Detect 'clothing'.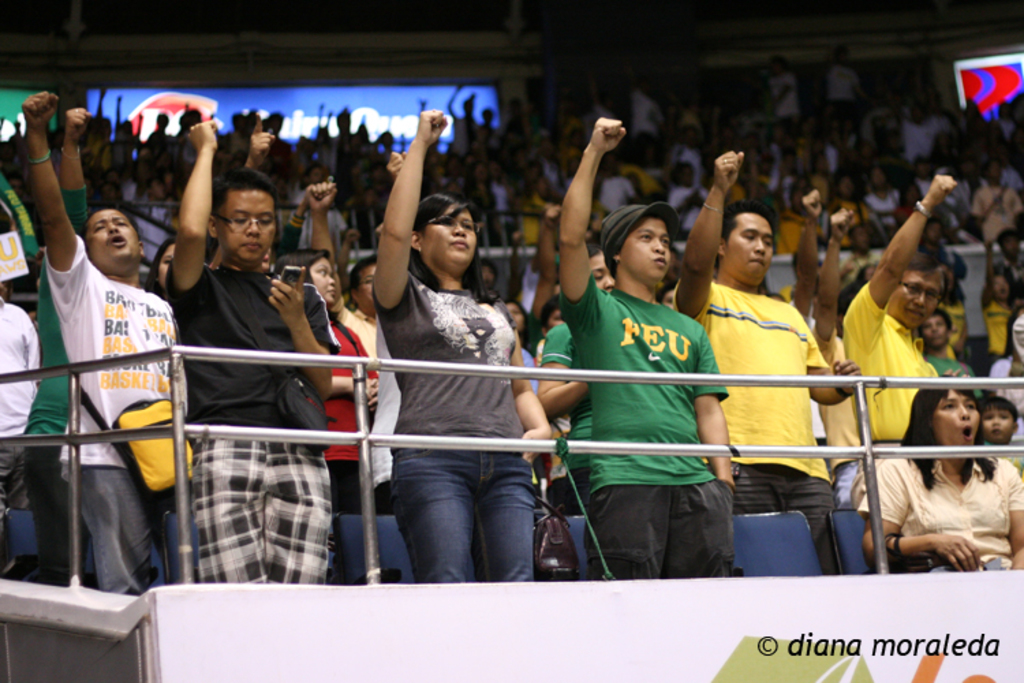
Detected at pyautogui.locateOnScreen(770, 212, 808, 253).
